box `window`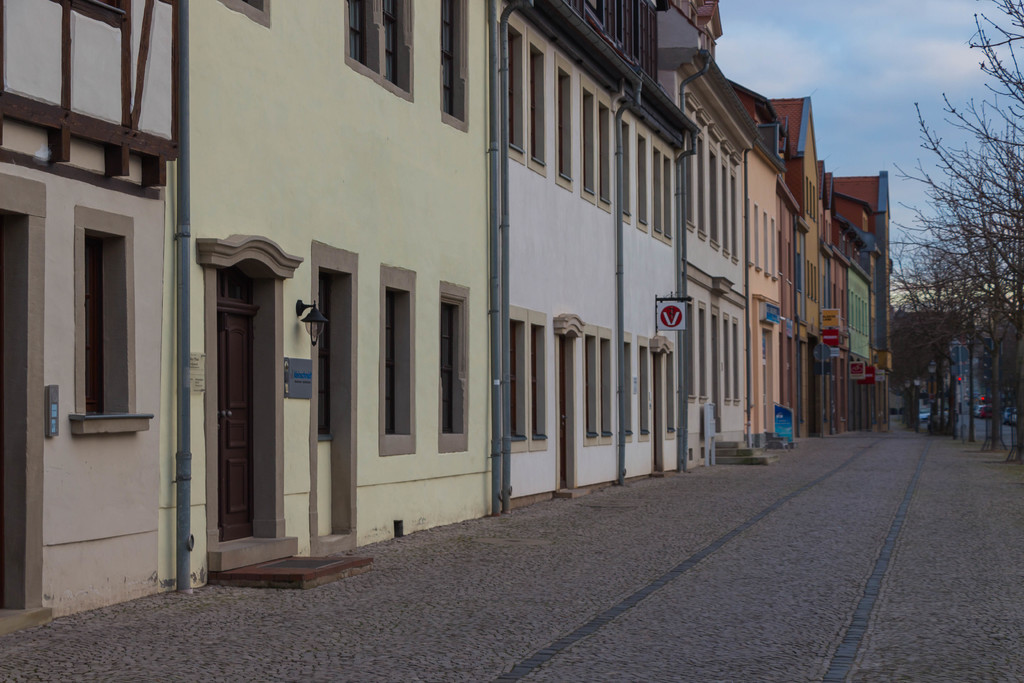
rect(611, 120, 634, 217)
